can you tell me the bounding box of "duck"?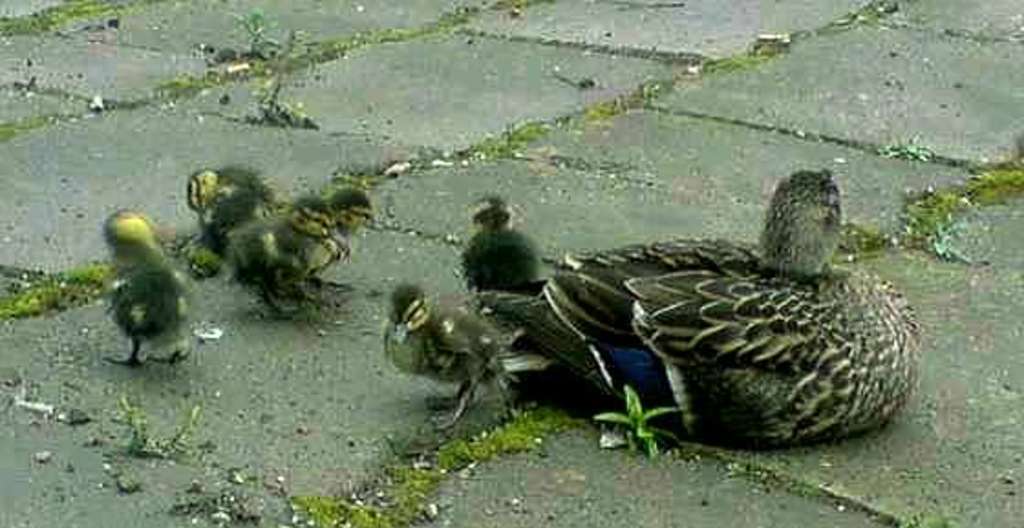
crop(538, 161, 929, 442).
